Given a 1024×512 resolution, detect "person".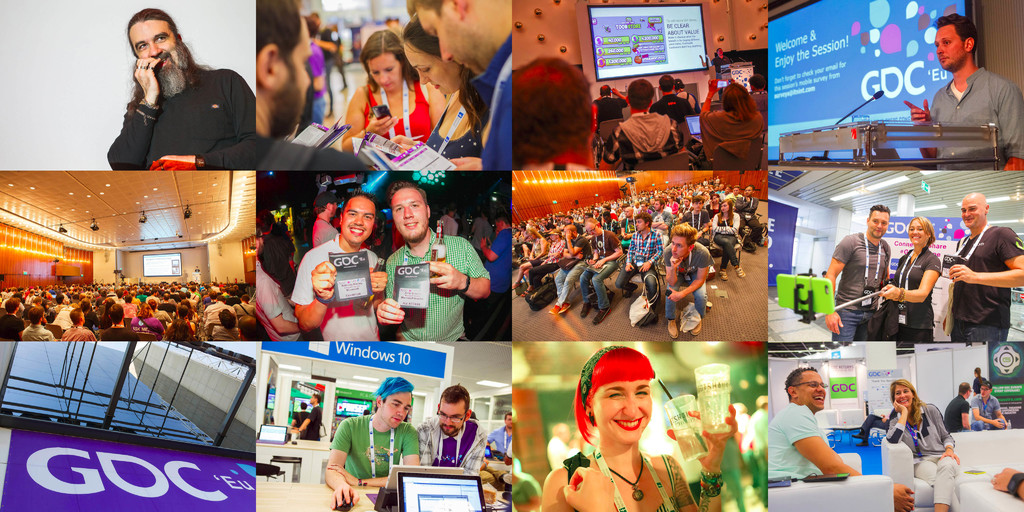
[324, 375, 420, 509].
